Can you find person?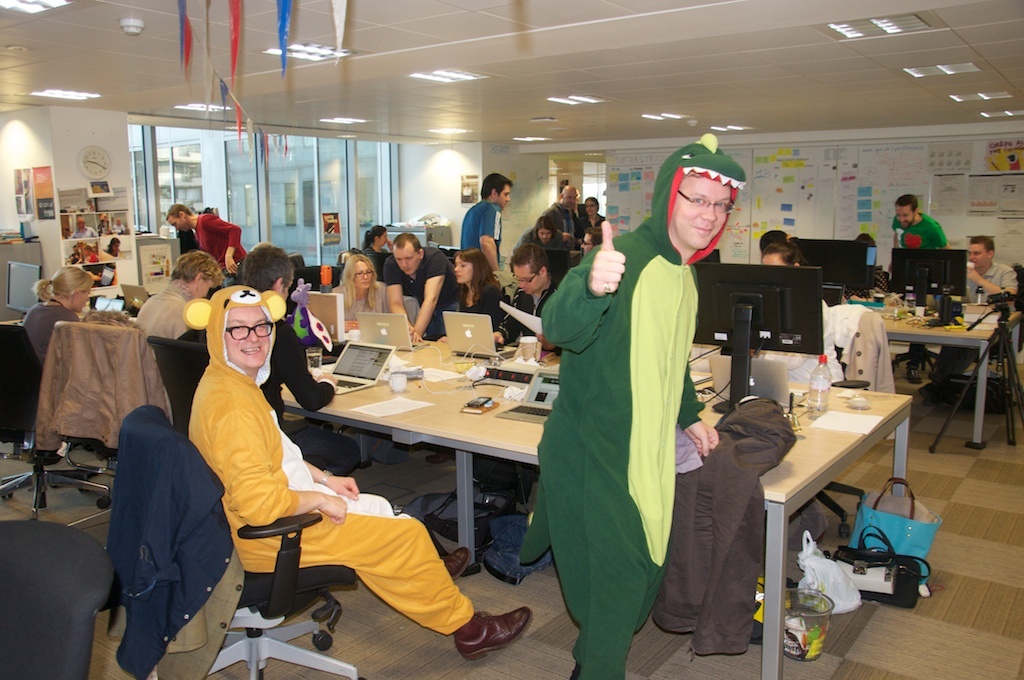
Yes, bounding box: 885, 179, 956, 257.
